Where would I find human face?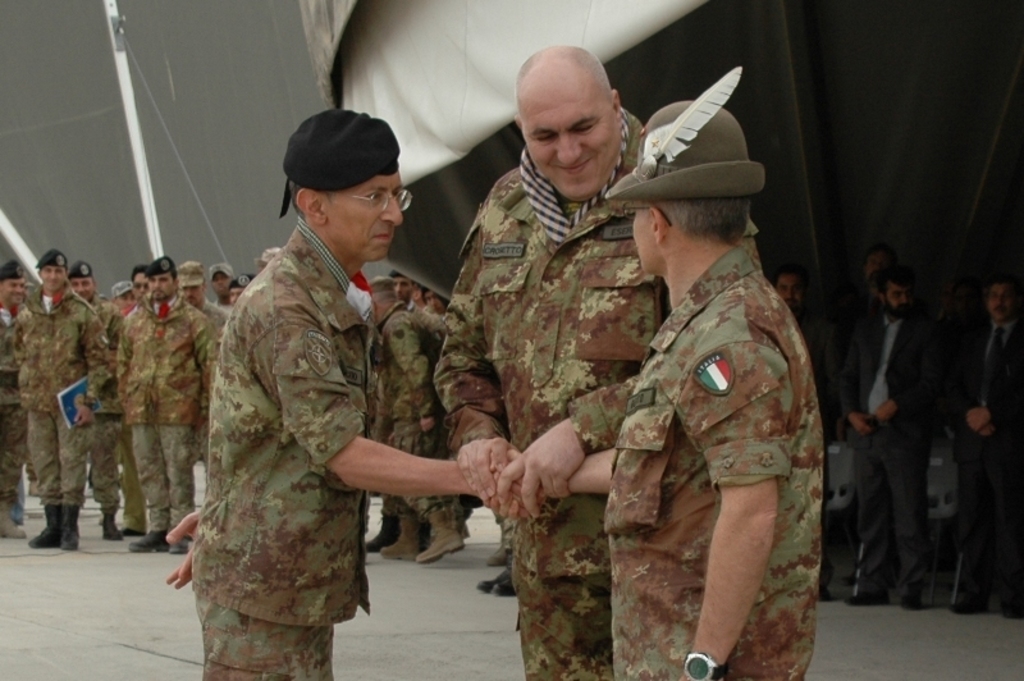
At {"x1": 516, "y1": 84, "x2": 604, "y2": 197}.
